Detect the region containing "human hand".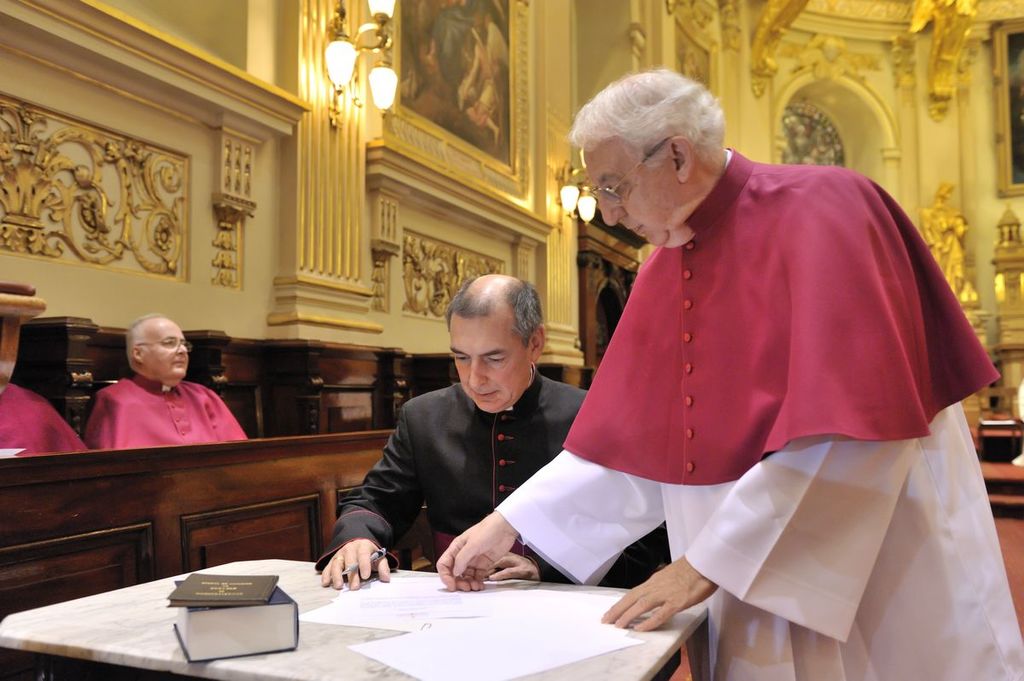
(x1=312, y1=527, x2=387, y2=597).
